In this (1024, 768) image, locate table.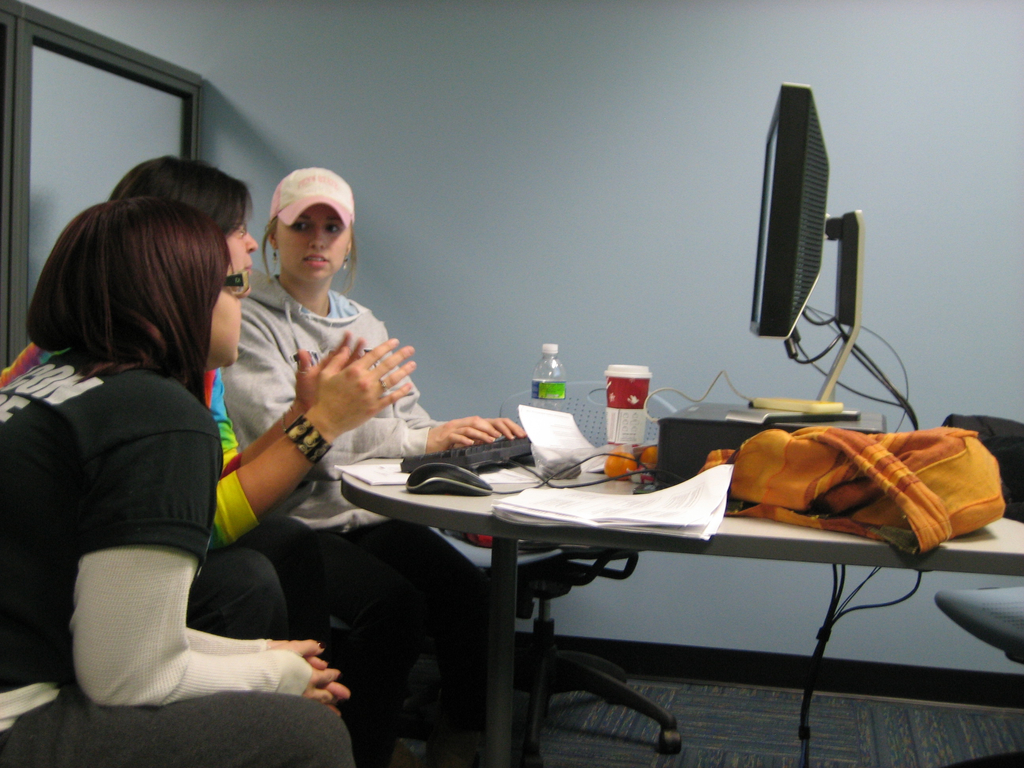
Bounding box: (151,350,937,755).
